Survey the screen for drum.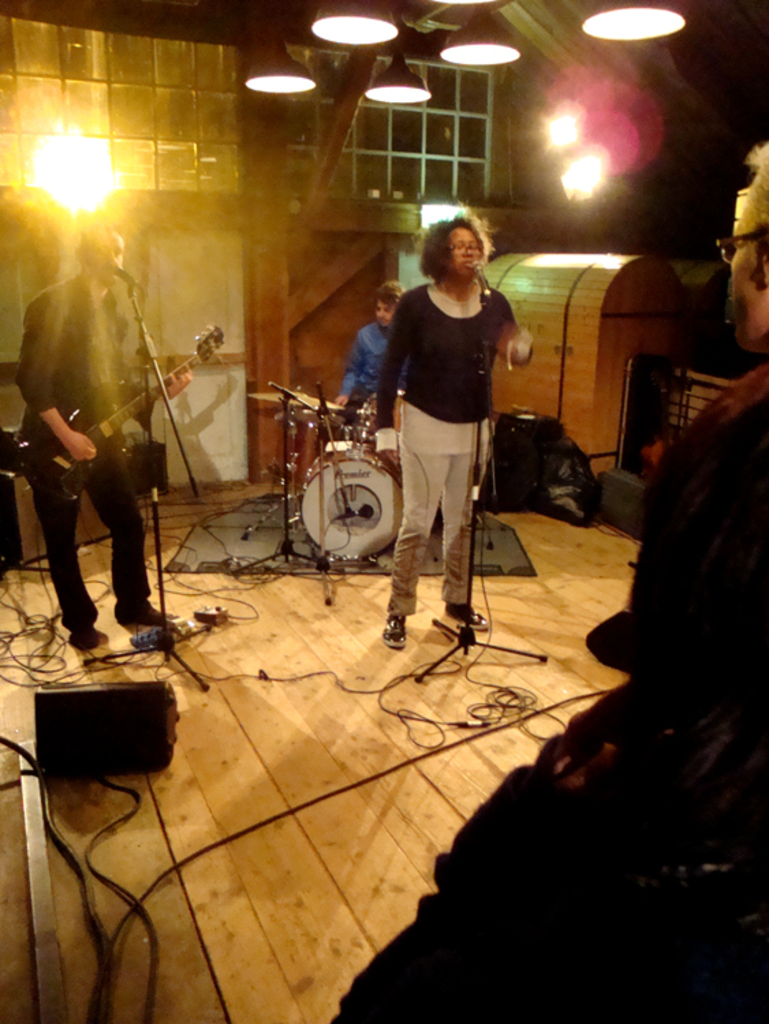
Survey found: 359, 389, 399, 459.
